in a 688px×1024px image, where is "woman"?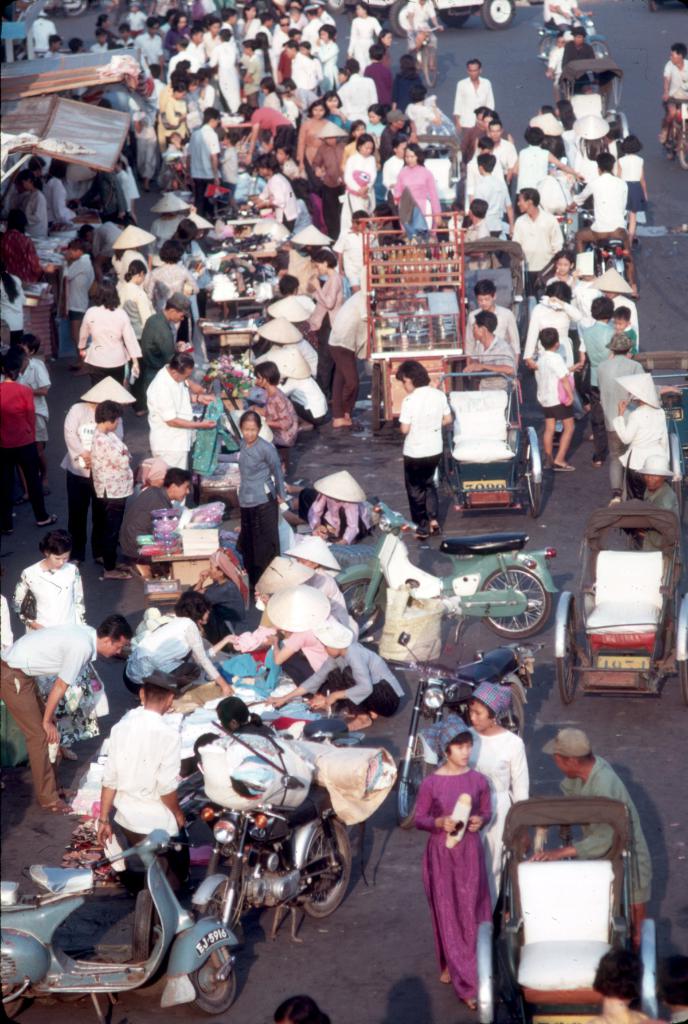
BBox(267, 620, 406, 734).
